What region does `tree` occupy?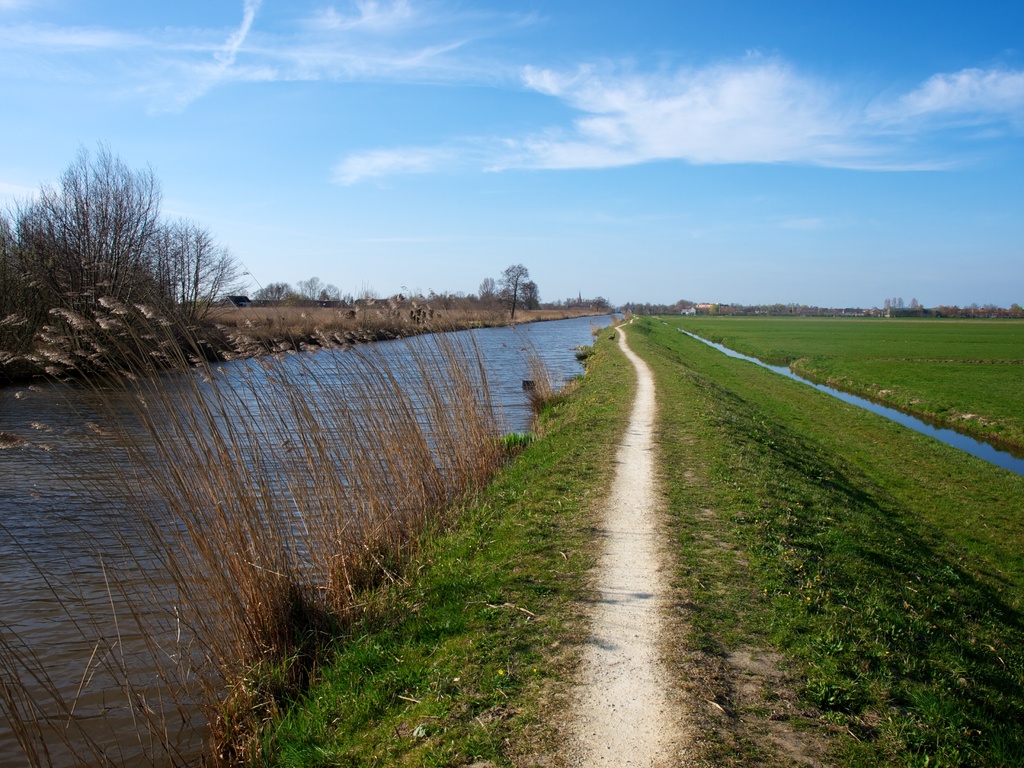
BBox(318, 282, 345, 303).
